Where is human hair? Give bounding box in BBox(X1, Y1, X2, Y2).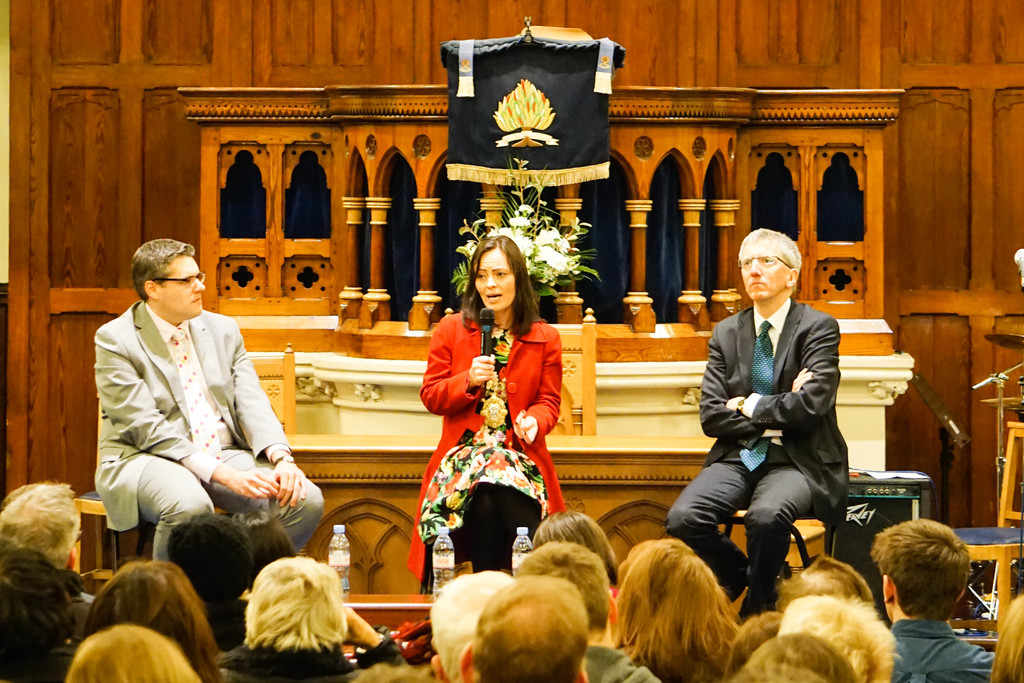
BBox(0, 551, 77, 682).
